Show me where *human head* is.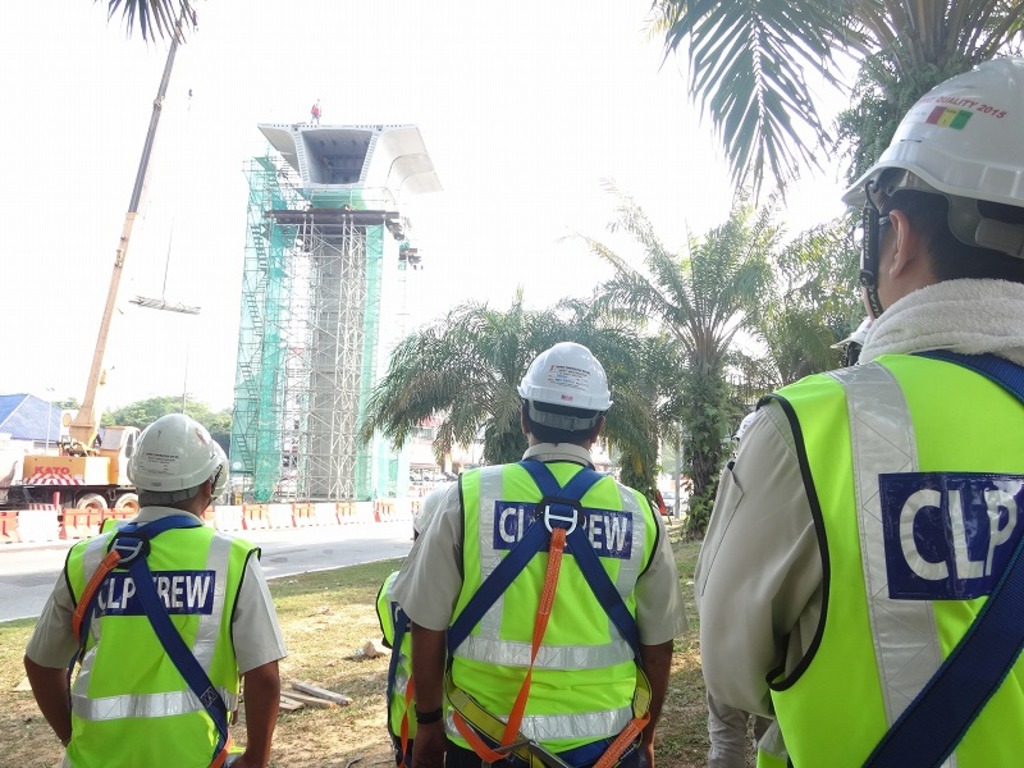
*human head* is at x1=407, y1=483, x2=451, y2=545.
